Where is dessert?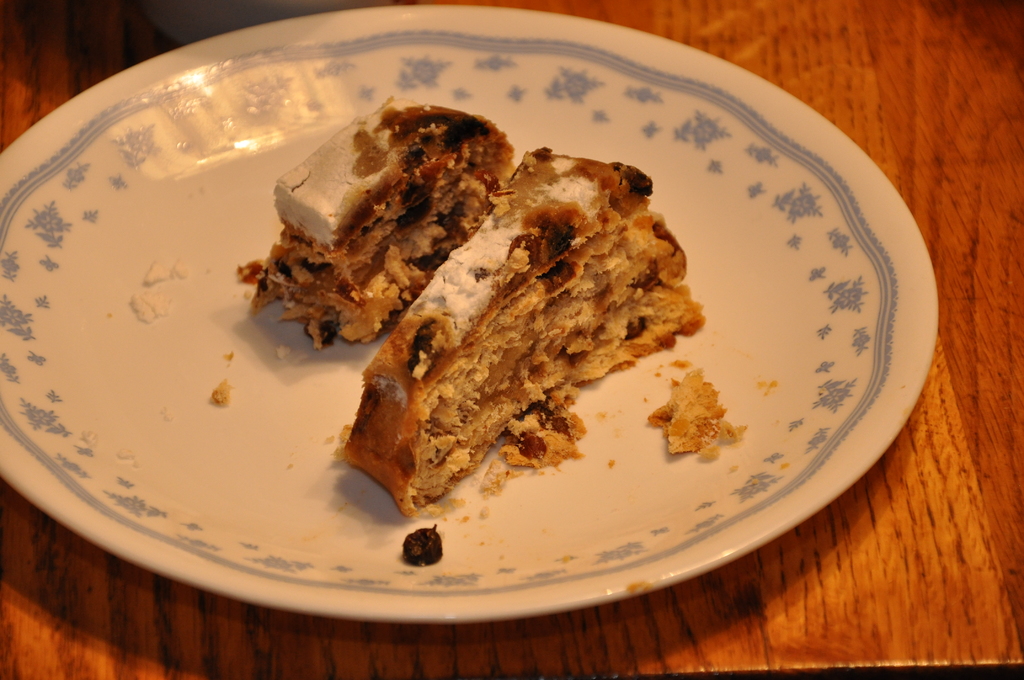
(left=334, top=145, right=714, bottom=565).
